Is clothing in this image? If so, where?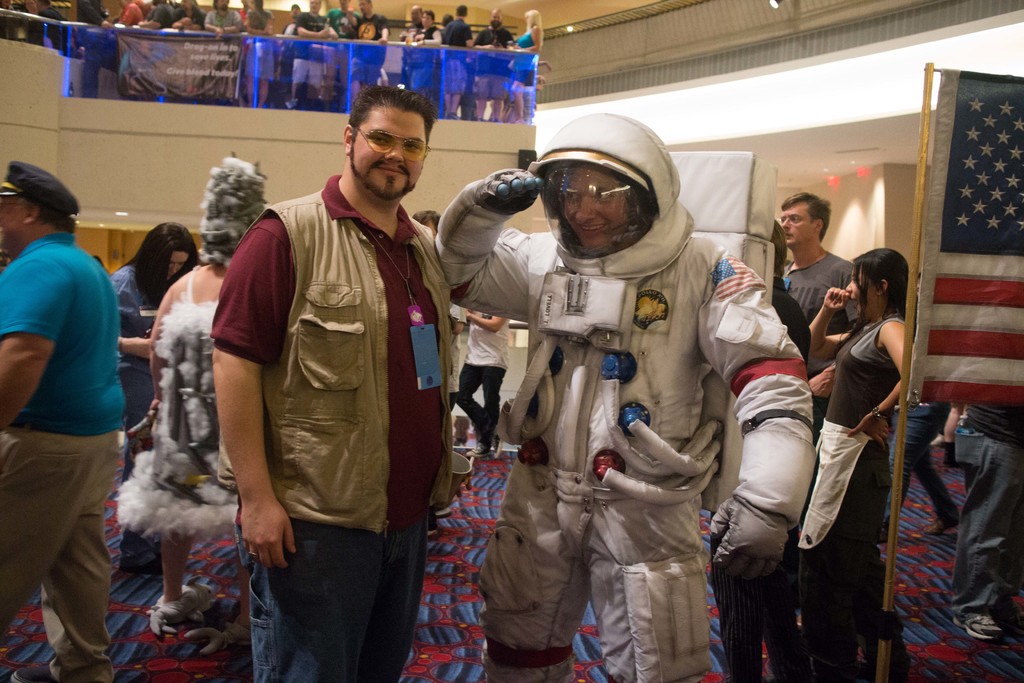
Yes, at bbox(202, 11, 245, 46).
